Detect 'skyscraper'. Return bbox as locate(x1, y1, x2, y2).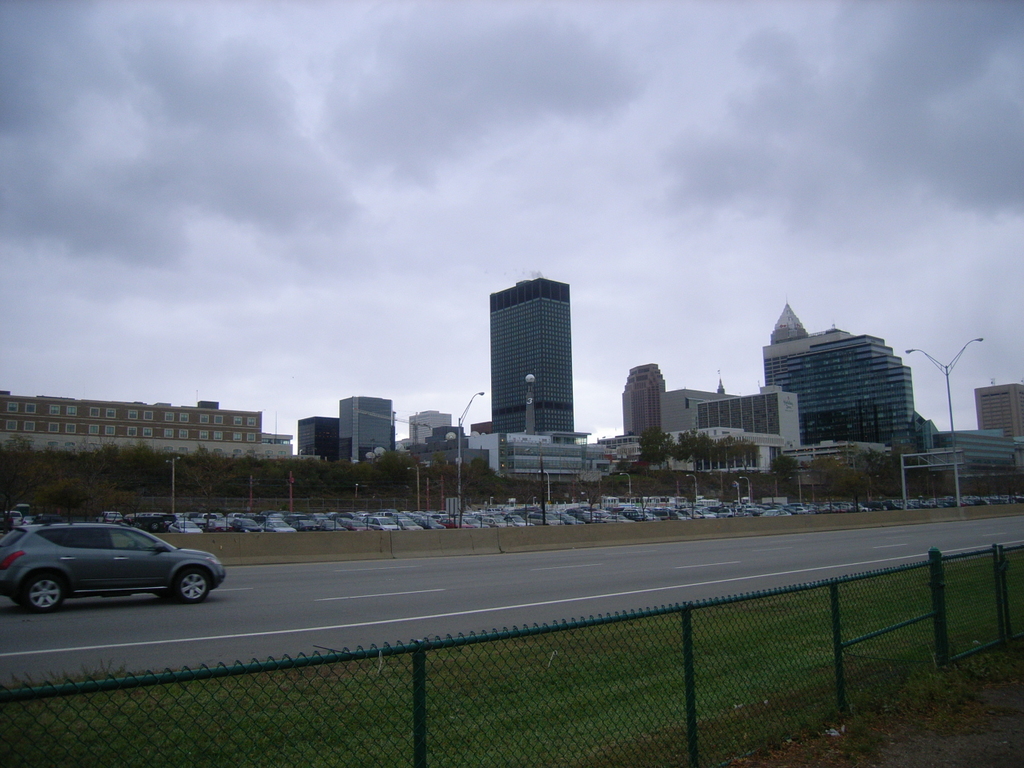
locate(620, 365, 658, 437).
